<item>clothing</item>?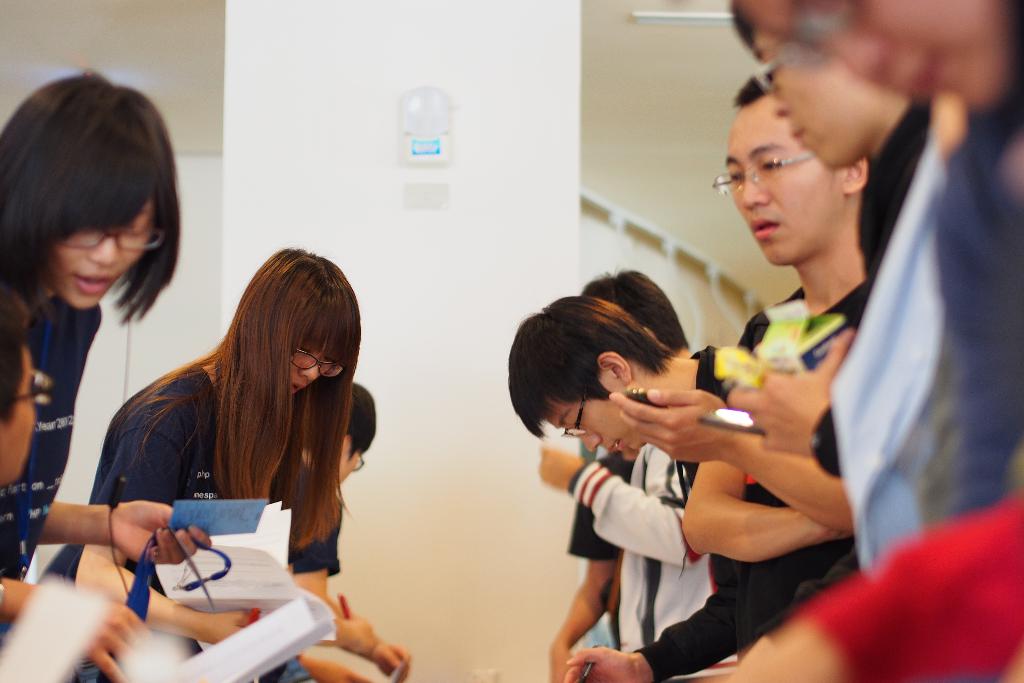
select_region(40, 361, 243, 682)
